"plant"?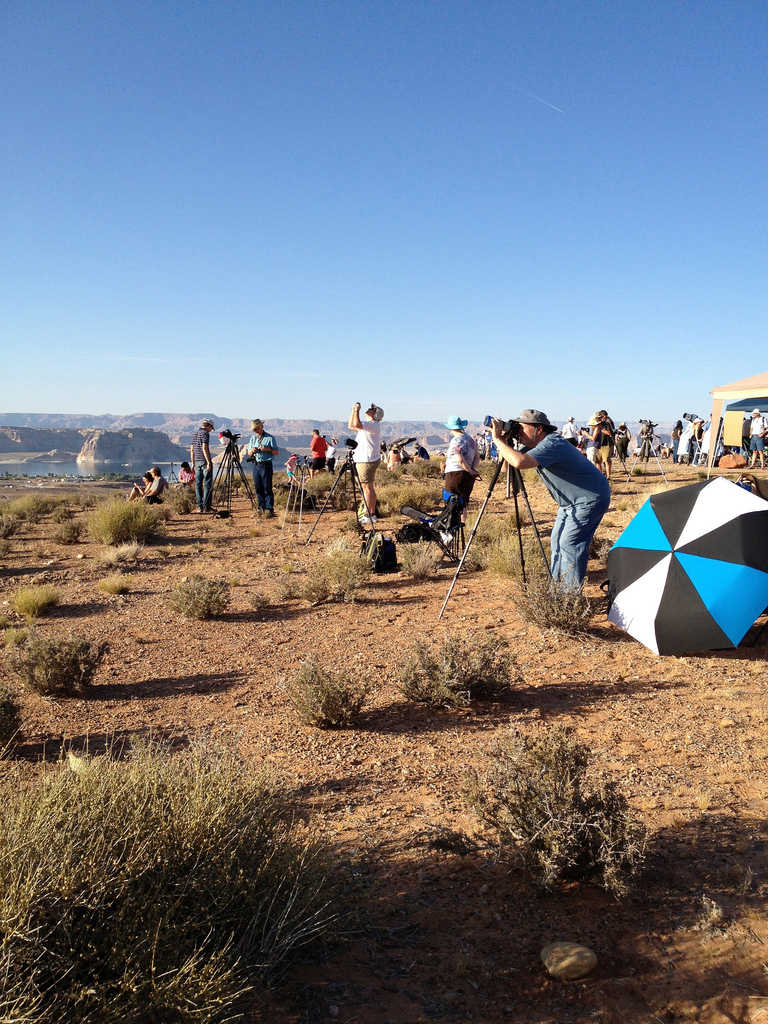
Rect(194, 521, 212, 532)
